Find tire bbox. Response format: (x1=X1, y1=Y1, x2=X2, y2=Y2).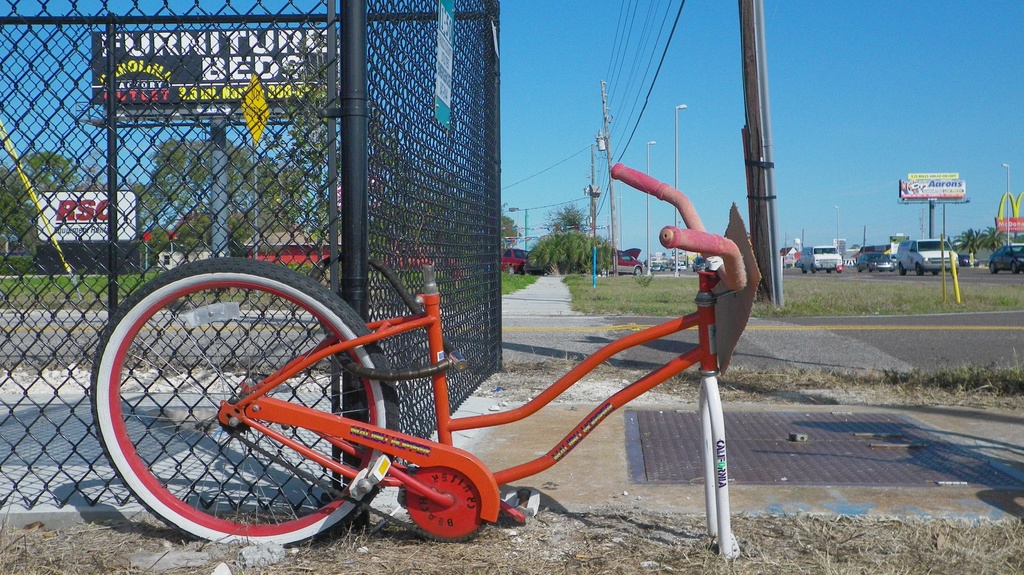
(x1=632, y1=263, x2=645, y2=278).
